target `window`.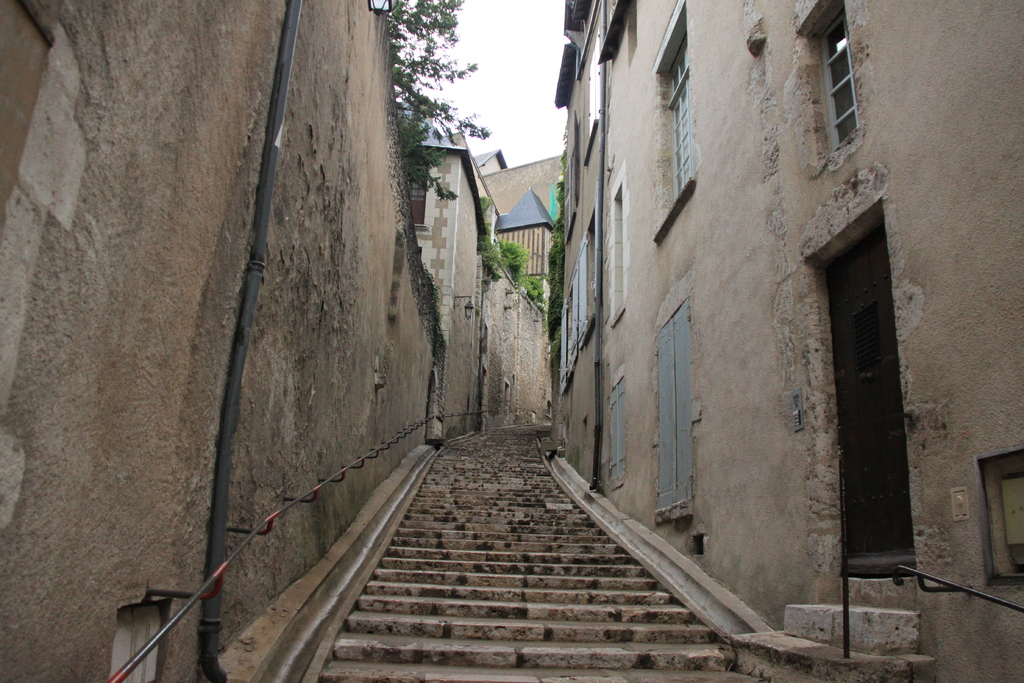
Target region: bbox(814, 17, 854, 142).
